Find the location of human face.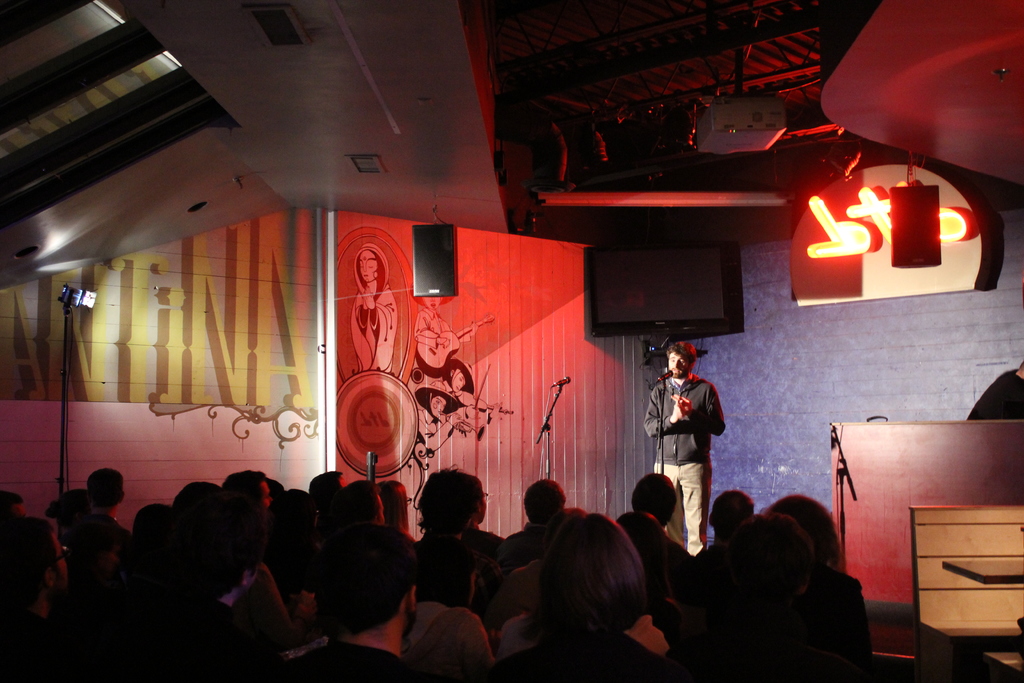
Location: rect(663, 352, 693, 375).
